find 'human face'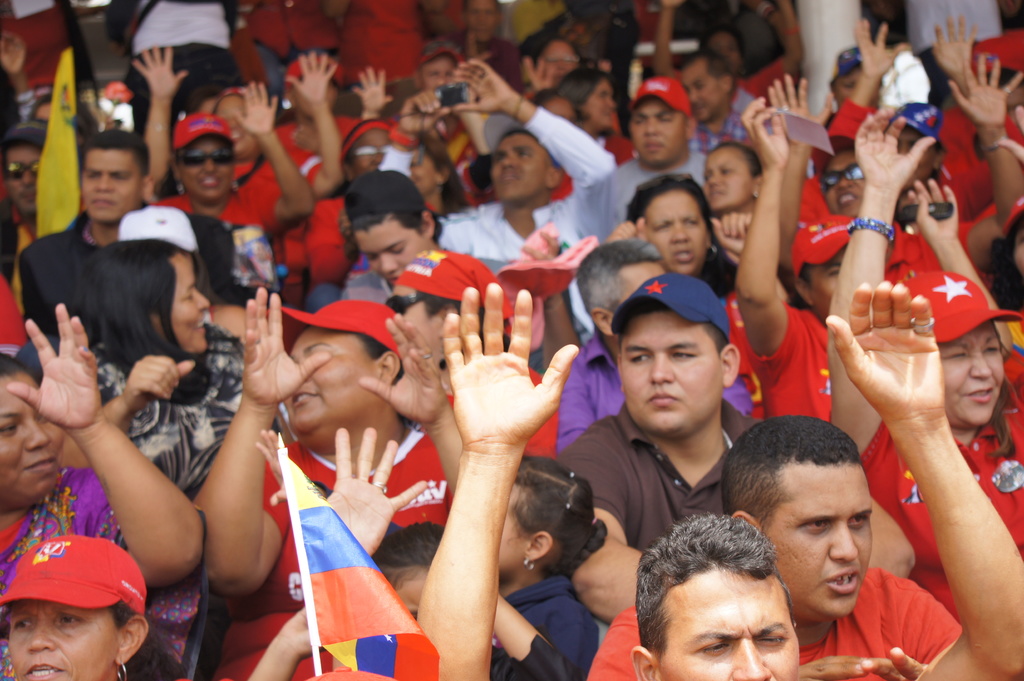
region(638, 193, 709, 273)
